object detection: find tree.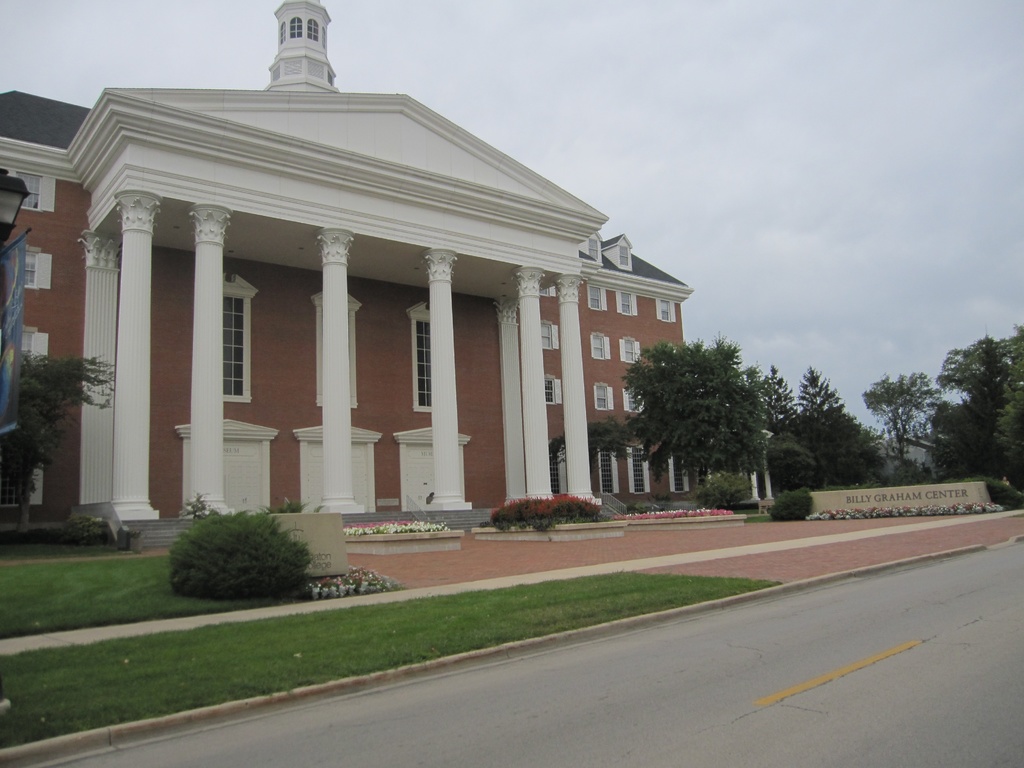
BBox(923, 323, 1023, 490).
